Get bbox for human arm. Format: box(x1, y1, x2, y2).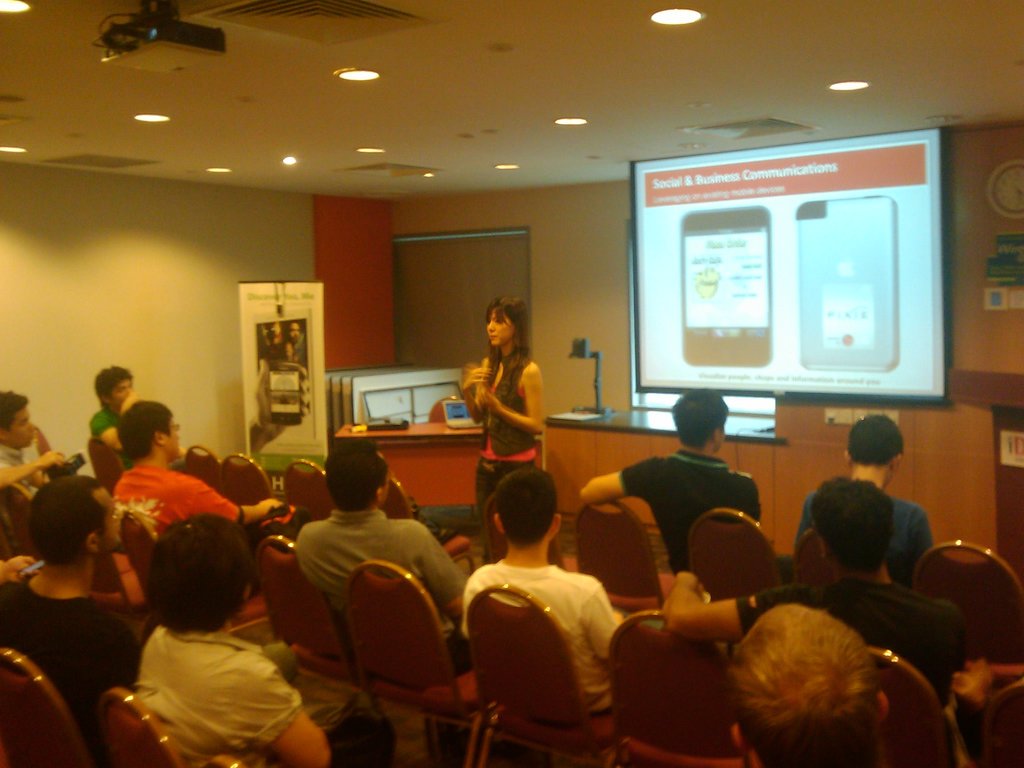
box(0, 447, 69, 490).
